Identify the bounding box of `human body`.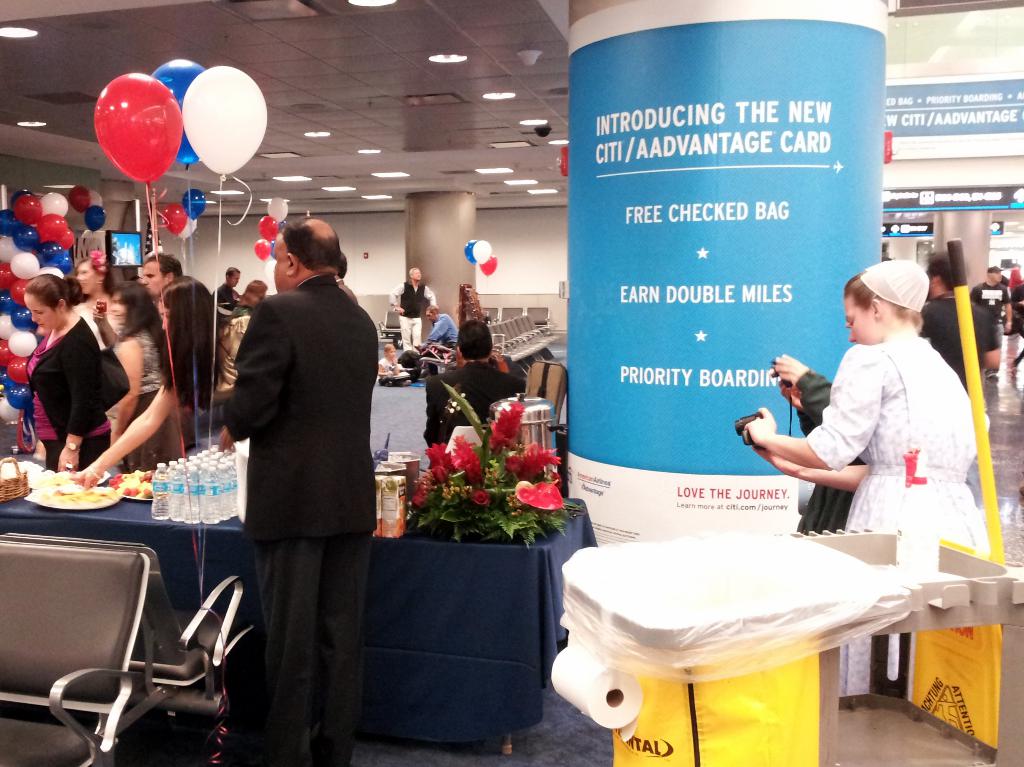
915, 289, 1002, 396.
